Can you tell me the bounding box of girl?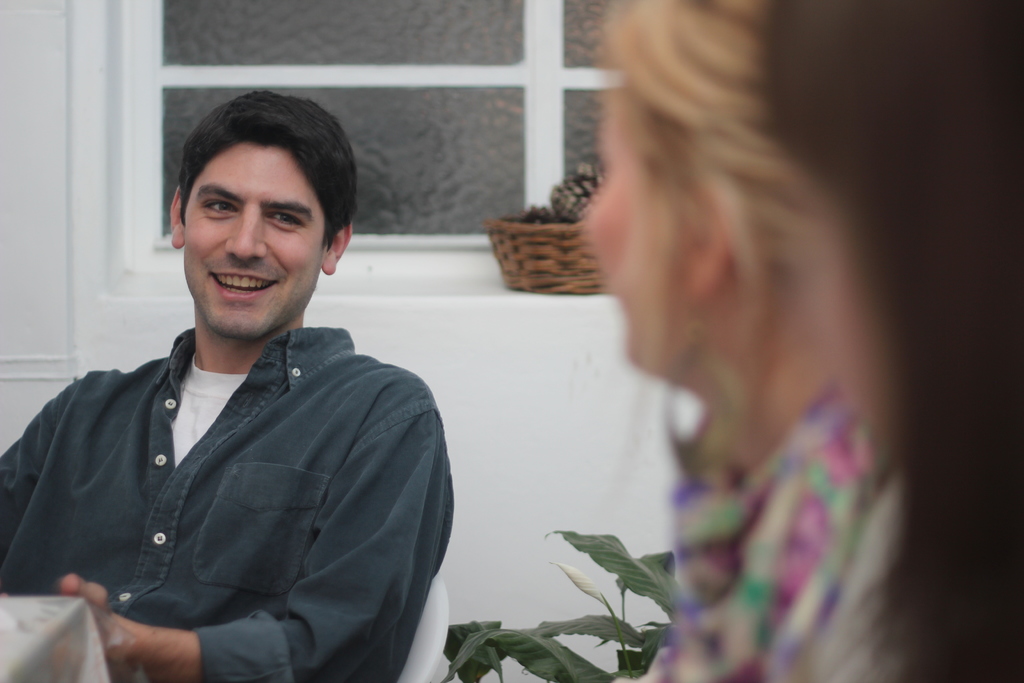
<bbox>584, 0, 900, 682</bbox>.
